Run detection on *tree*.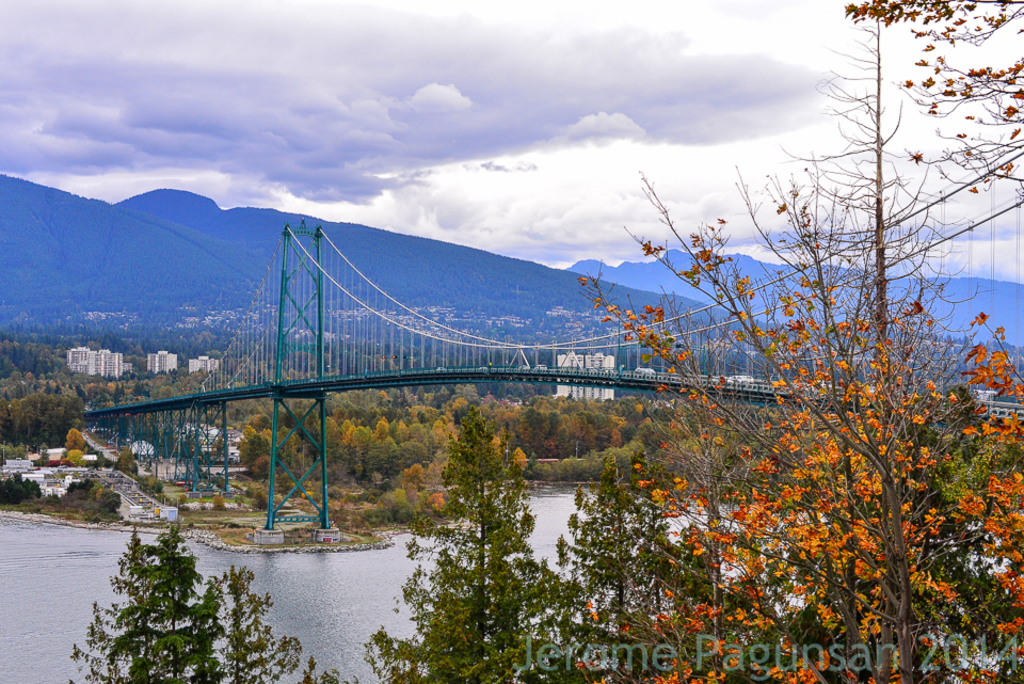
Result: (x1=361, y1=405, x2=590, y2=683).
